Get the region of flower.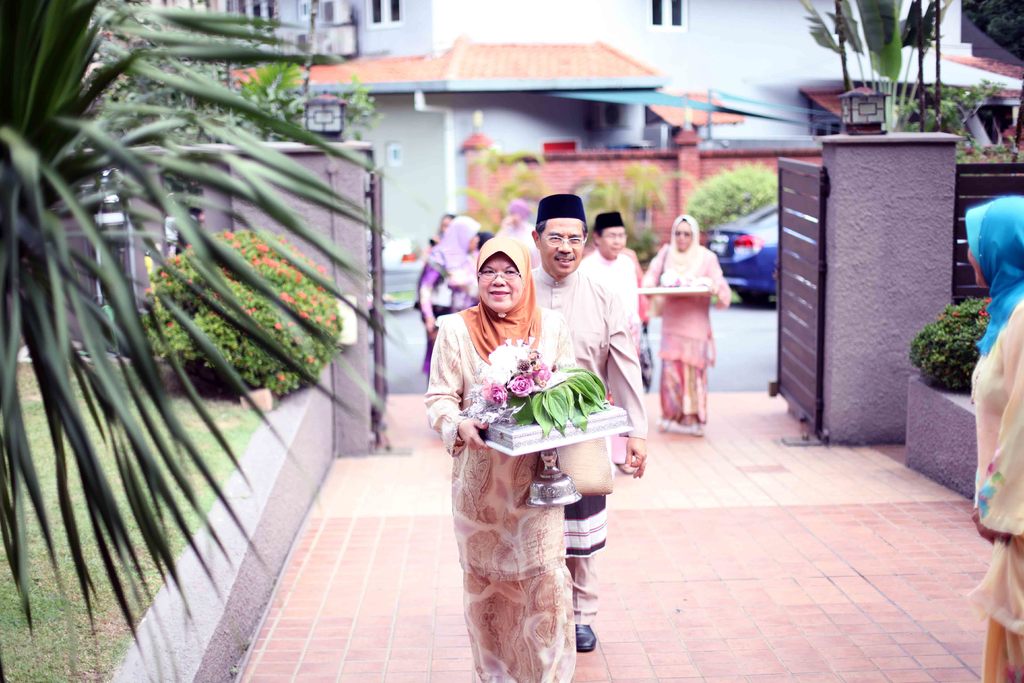
x1=531 y1=361 x2=552 y2=388.
